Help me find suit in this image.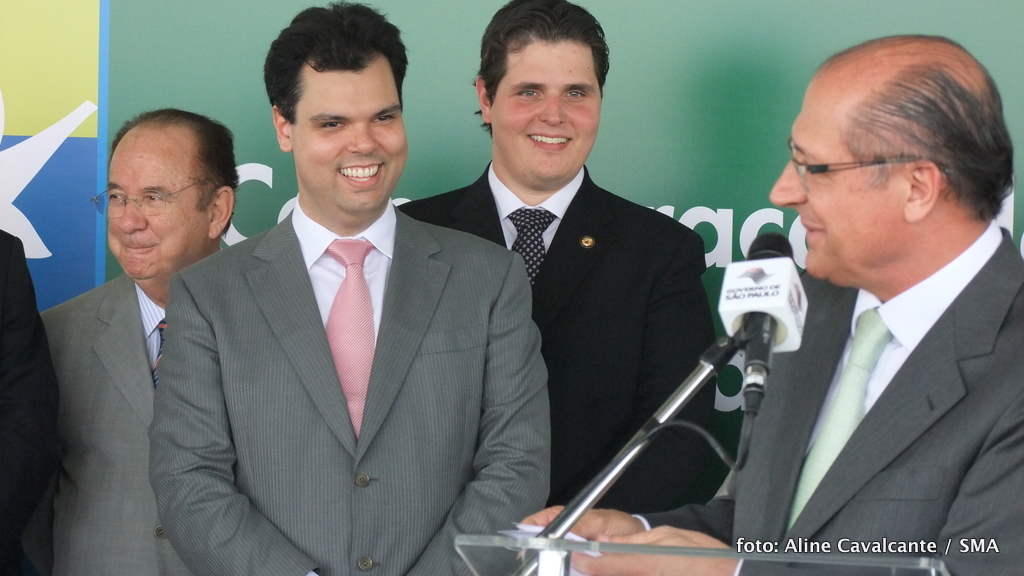
Found it: detection(623, 210, 1021, 575).
